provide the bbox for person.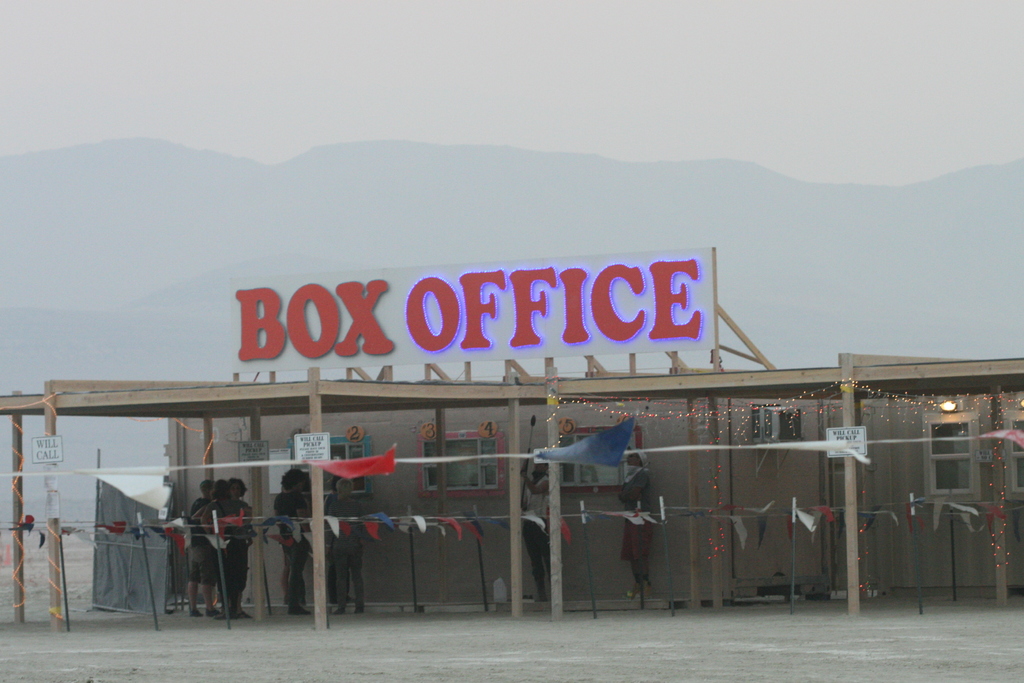
<region>324, 476, 343, 607</region>.
